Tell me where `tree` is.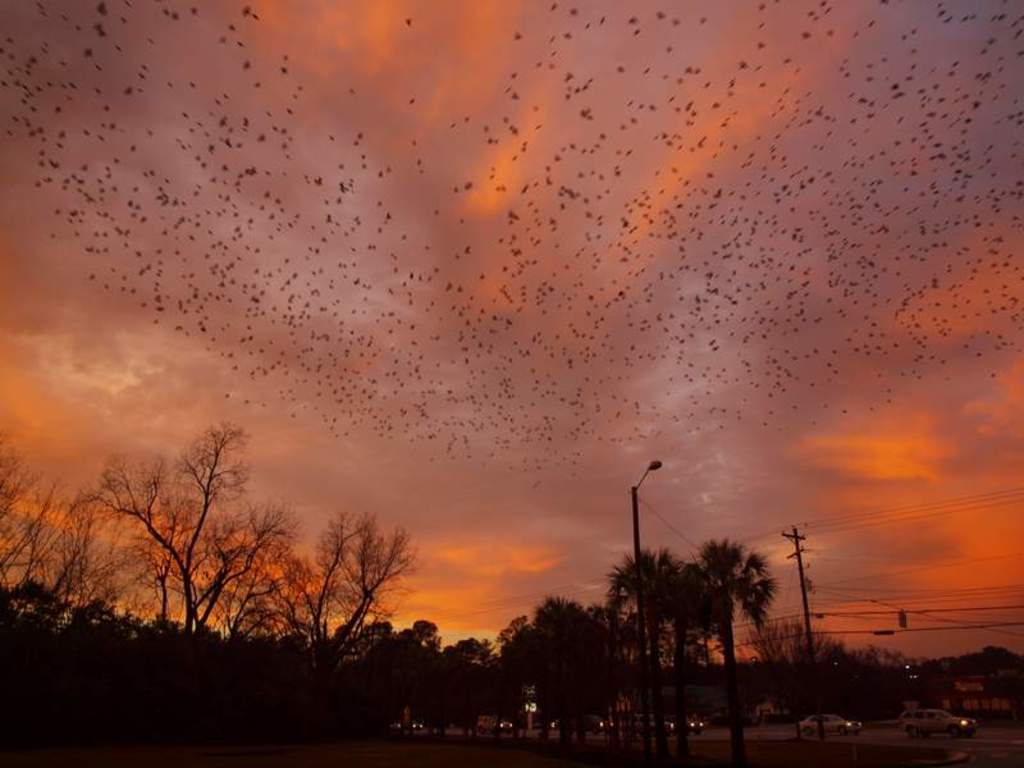
`tree` is at 440:626:493:709.
